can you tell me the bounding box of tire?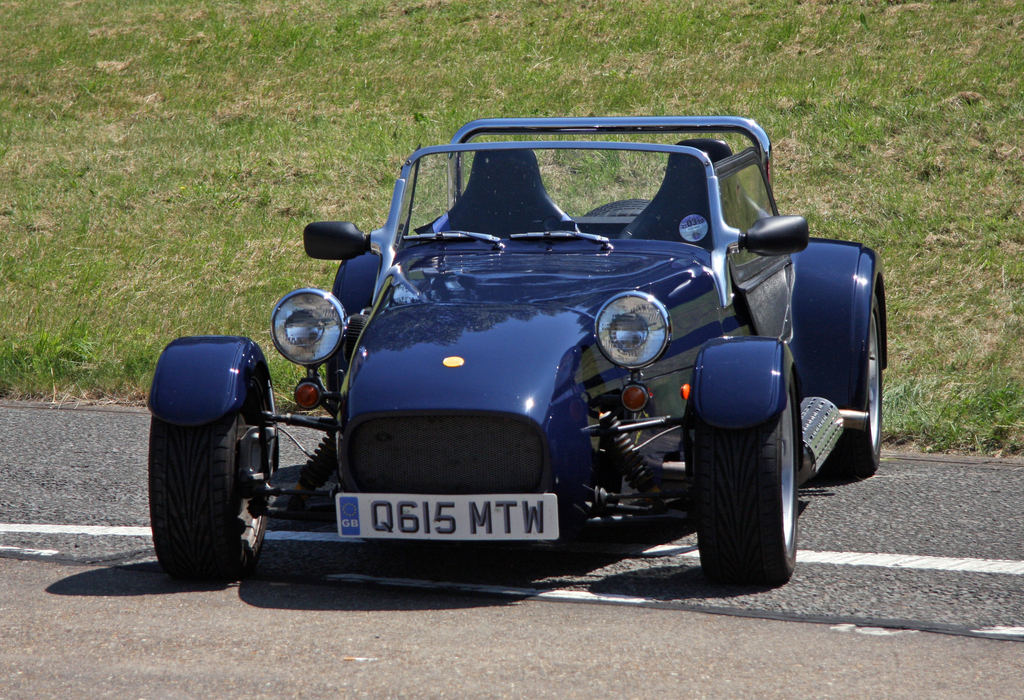
detection(829, 295, 883, 469).
